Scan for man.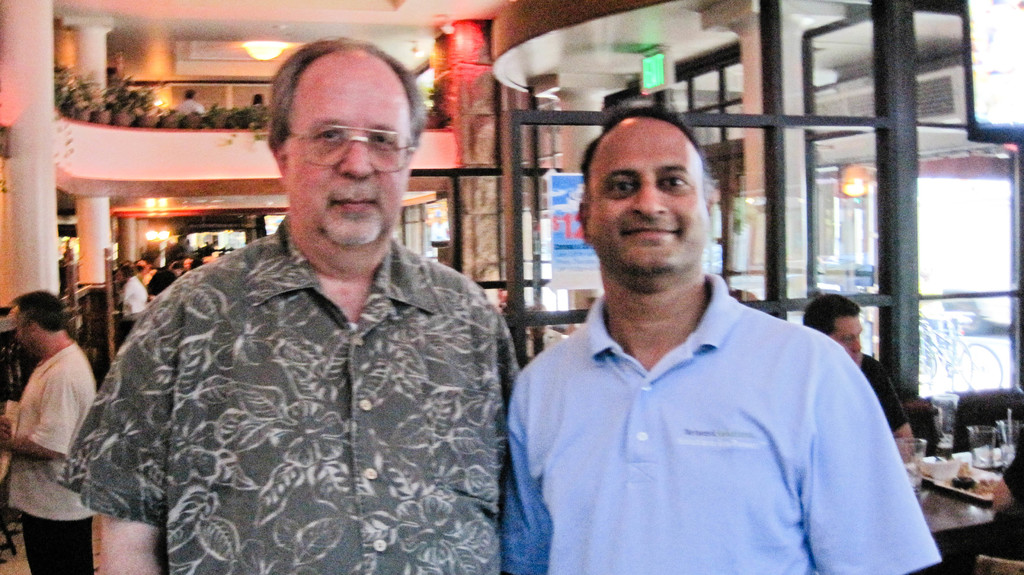
Scan result: (804, 285, 928, 465).
